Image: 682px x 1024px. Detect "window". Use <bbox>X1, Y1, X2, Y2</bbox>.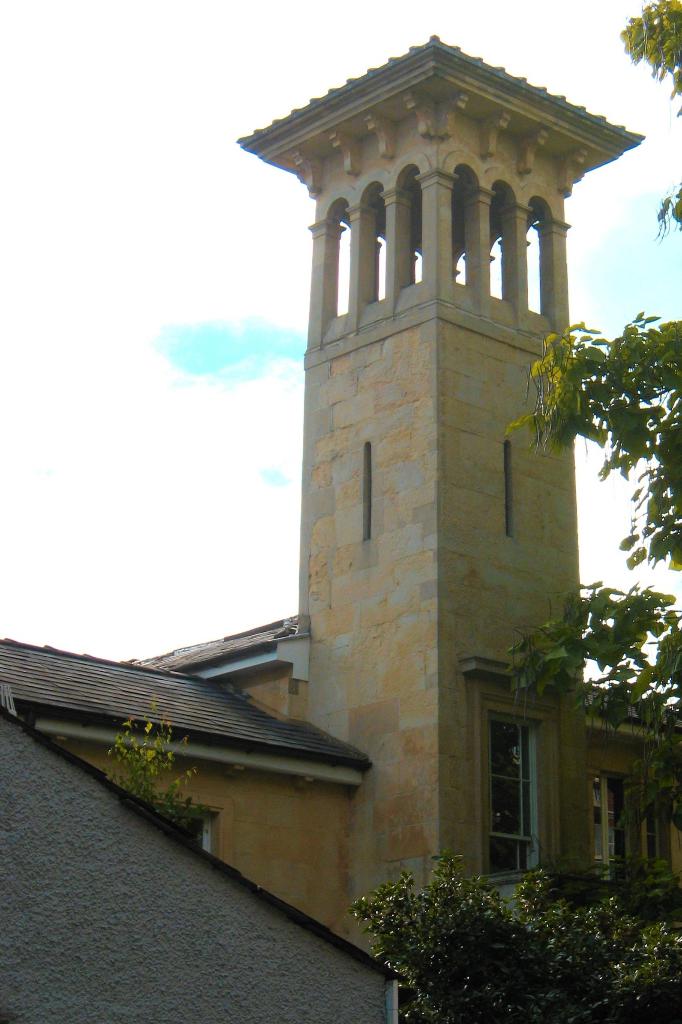
<bbox>459, 664, 576, 857</bbox>.
